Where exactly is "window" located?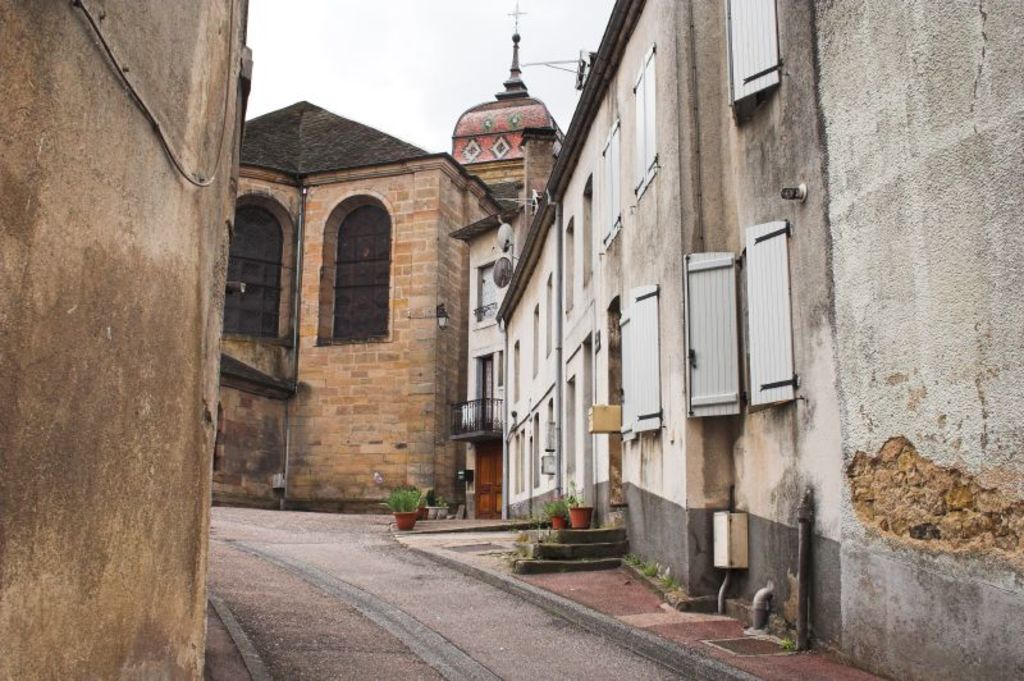
Its bounding box is (559,374,579,475).
